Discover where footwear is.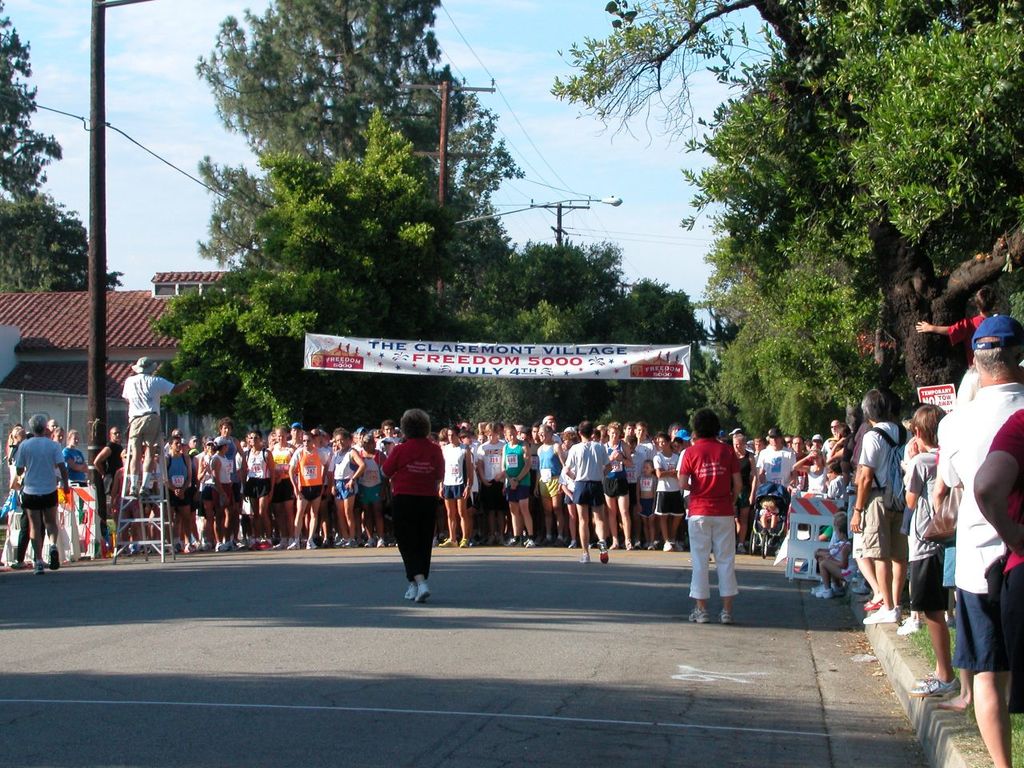
Discovered at {"left": 197, "top": 534, "right": 211, "bottom": 548}.
